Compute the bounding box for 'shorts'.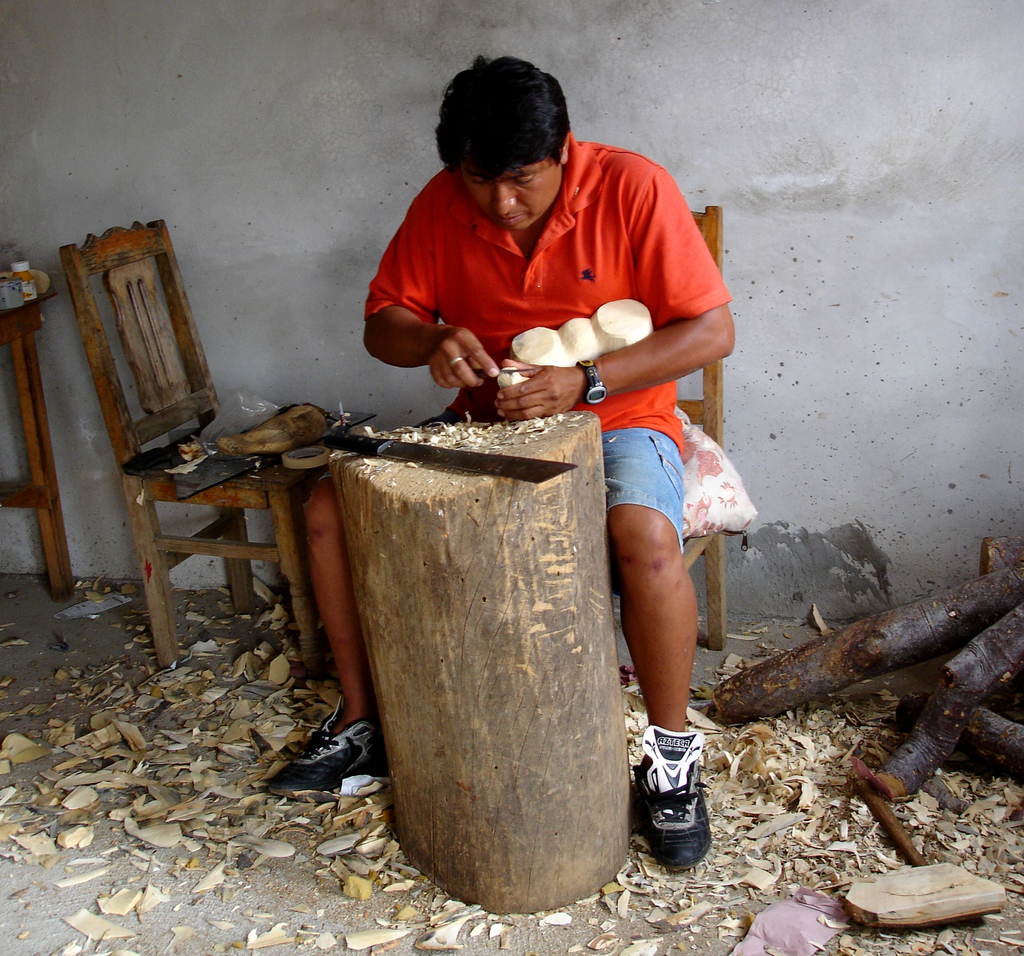
l=601, t=422, r=686, b=542.
